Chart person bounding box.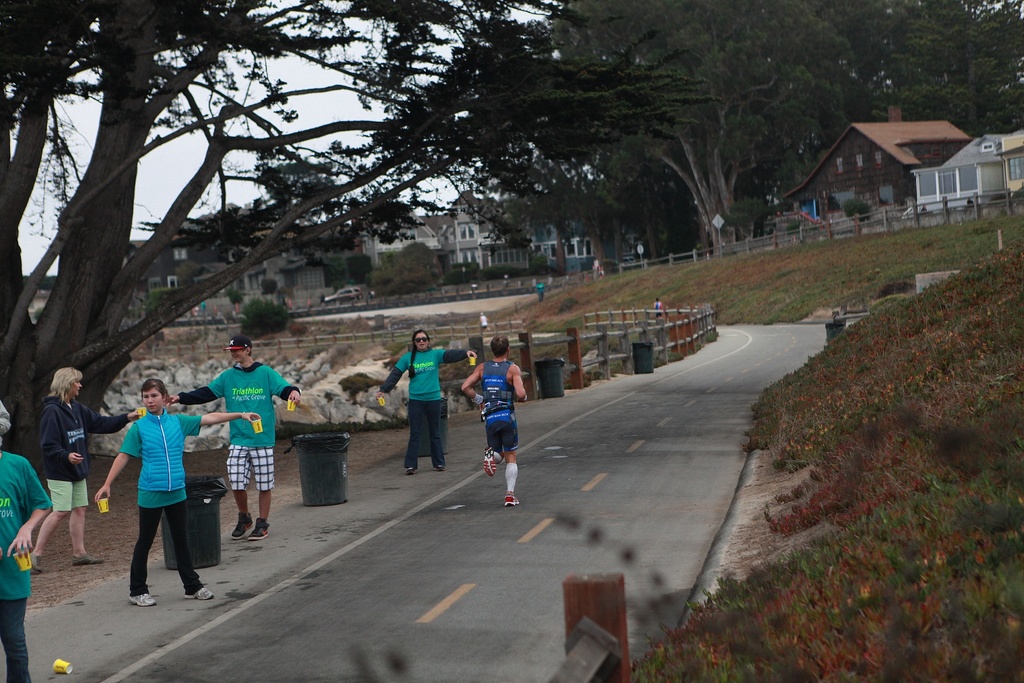
Charted: {"x1": 95, "y1": 374, "x2": 262, "y2": 608}.
